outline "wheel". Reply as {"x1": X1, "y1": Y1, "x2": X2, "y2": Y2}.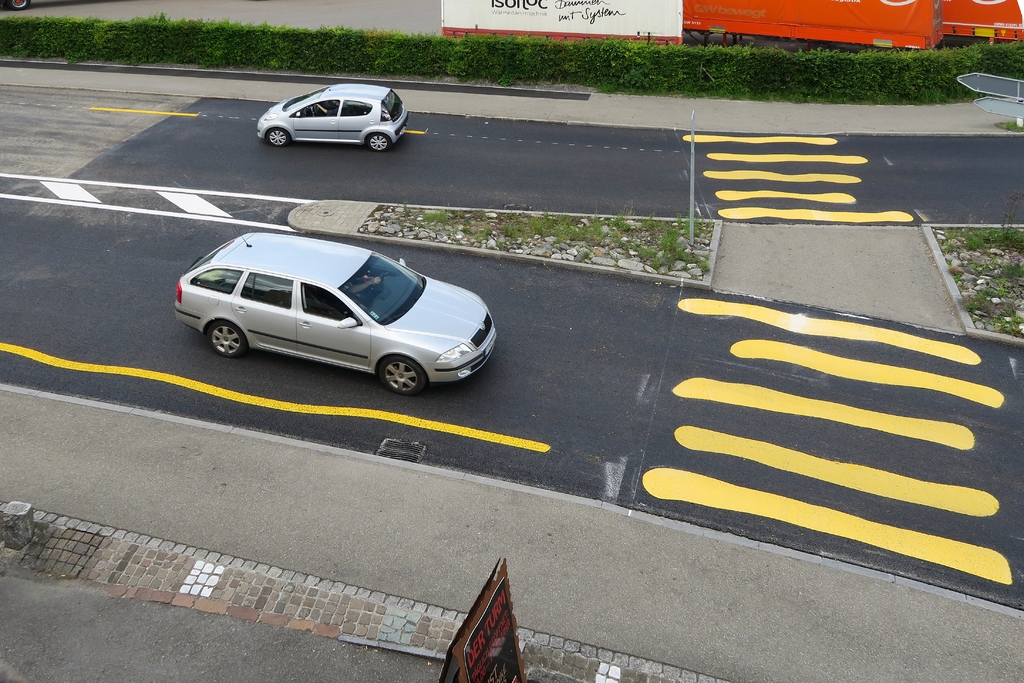
{"x1": 207, "y1": 320, "x2": 245, "y2": 356}.
